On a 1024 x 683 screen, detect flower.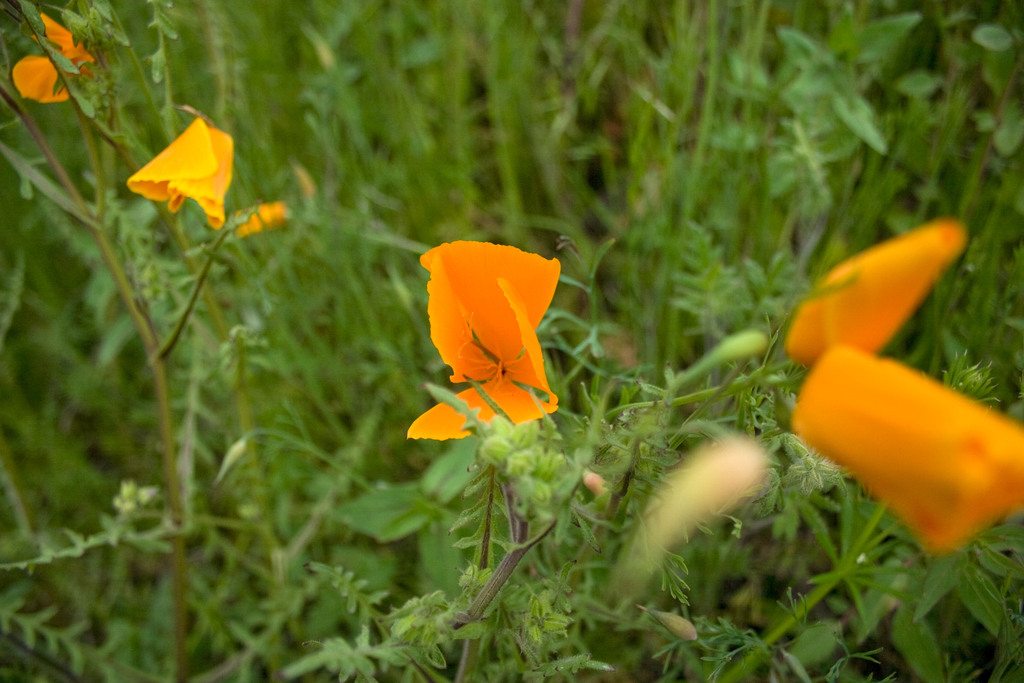
BBox(234, 204, 295, 242).
